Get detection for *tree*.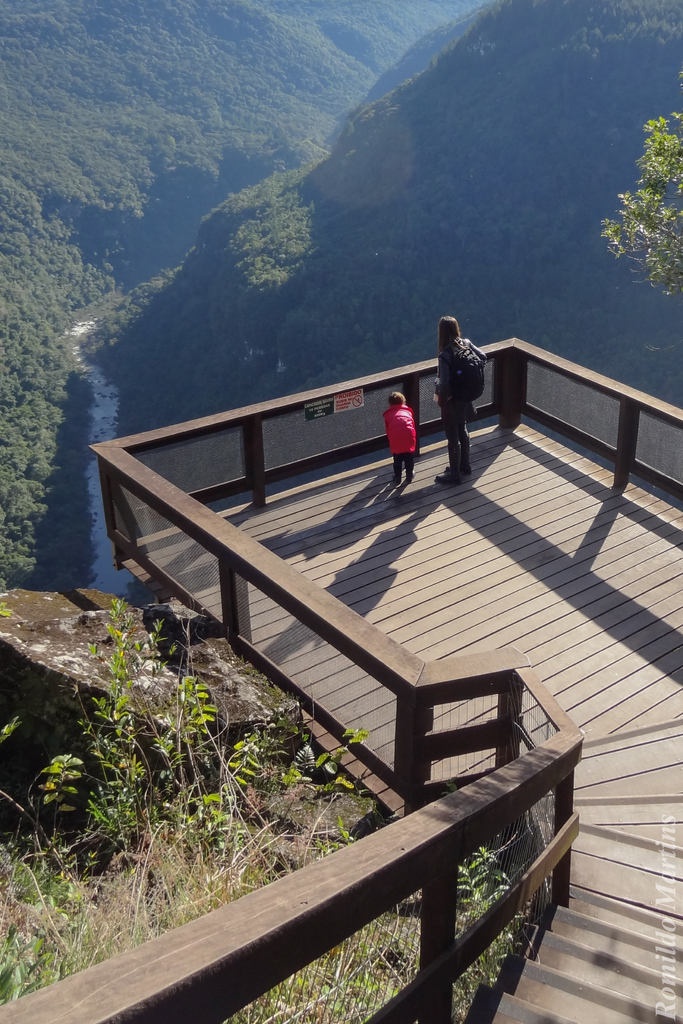
Detection: <bbox>595, 138, 681, 323</bbox>.
